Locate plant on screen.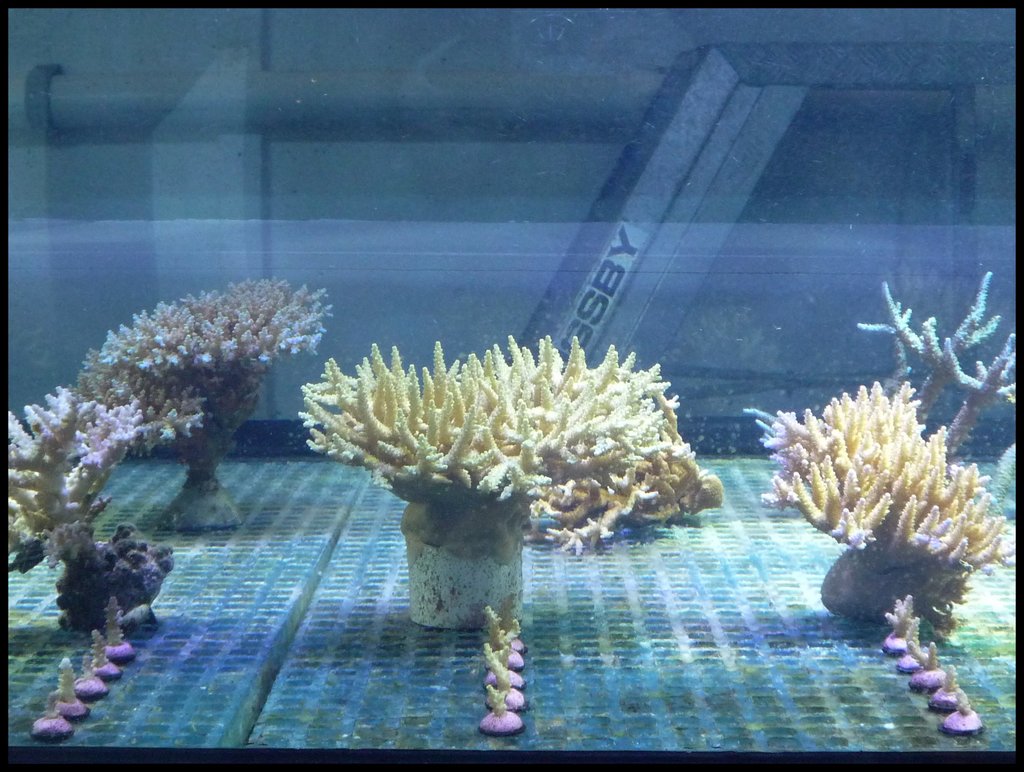
On screen at bbox=(739, 372, 1021, 638).
